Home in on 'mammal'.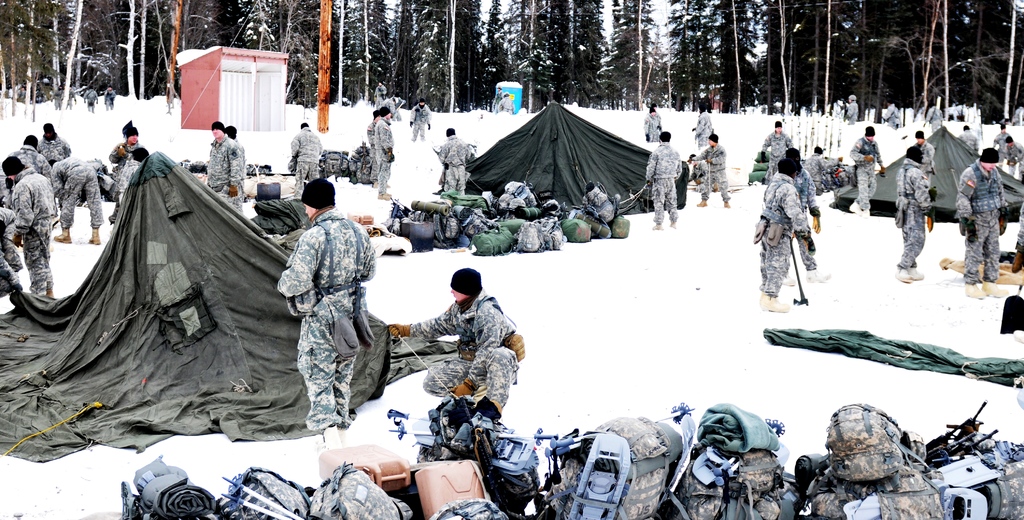
Homed in at (957,120,977,148).
